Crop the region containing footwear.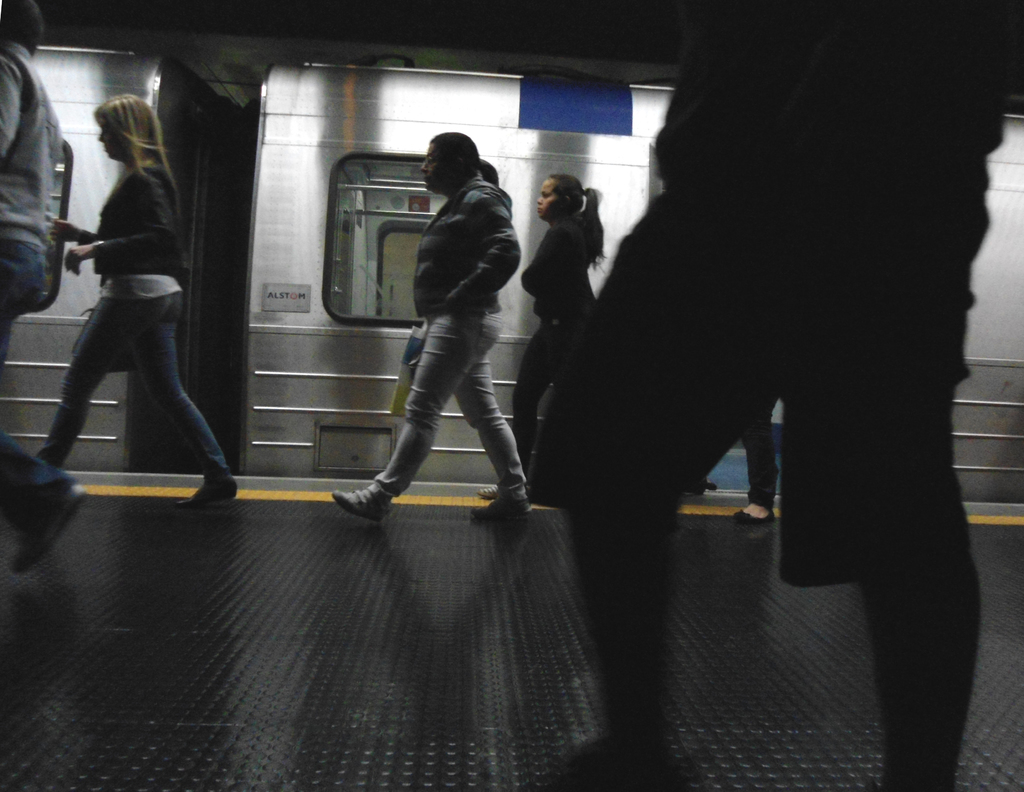
Crop region: box(330, 487, 392, 524).
